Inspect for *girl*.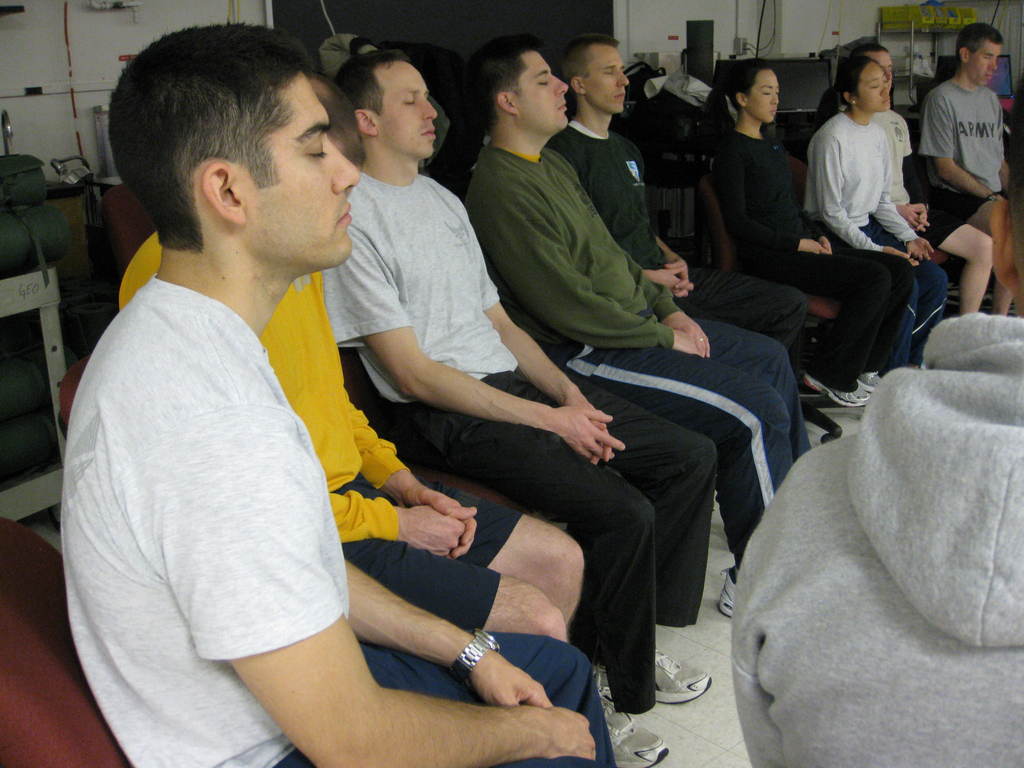
Inspection: locate(803, 52, 951, 377).
